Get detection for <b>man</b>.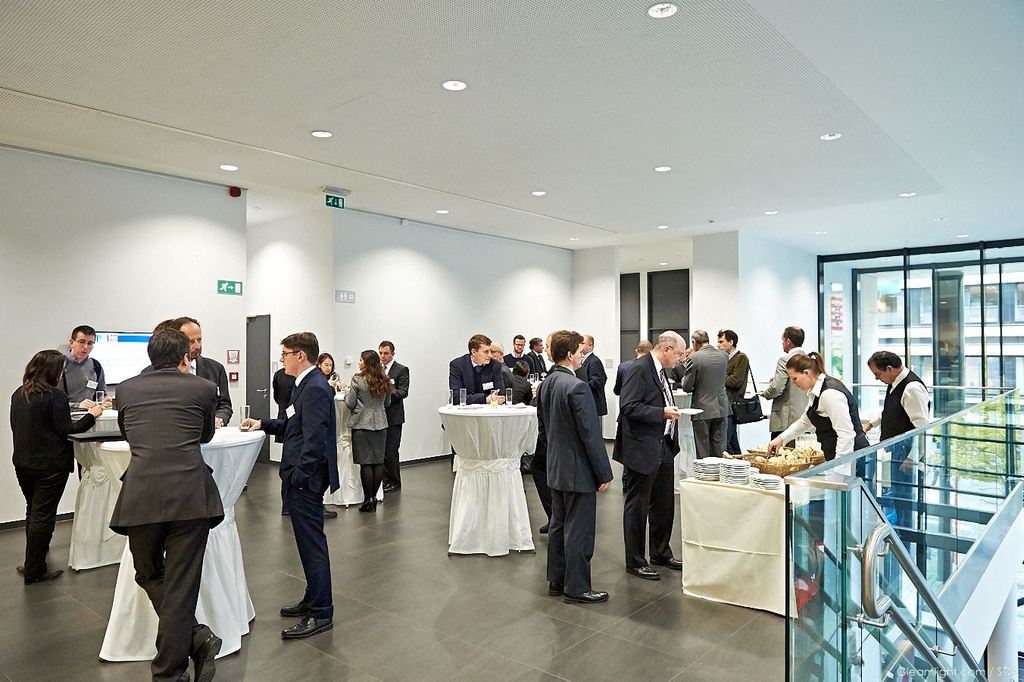
Detection: 447 330 506 468.
